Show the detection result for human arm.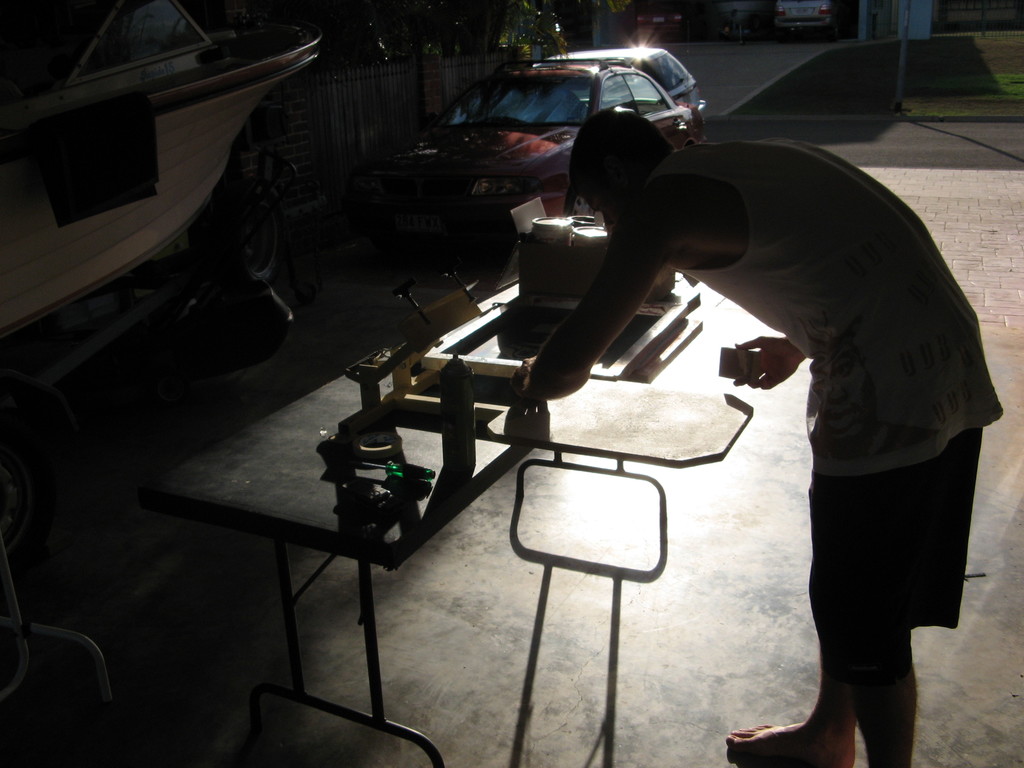
<box>505,205,662,395</box>.
